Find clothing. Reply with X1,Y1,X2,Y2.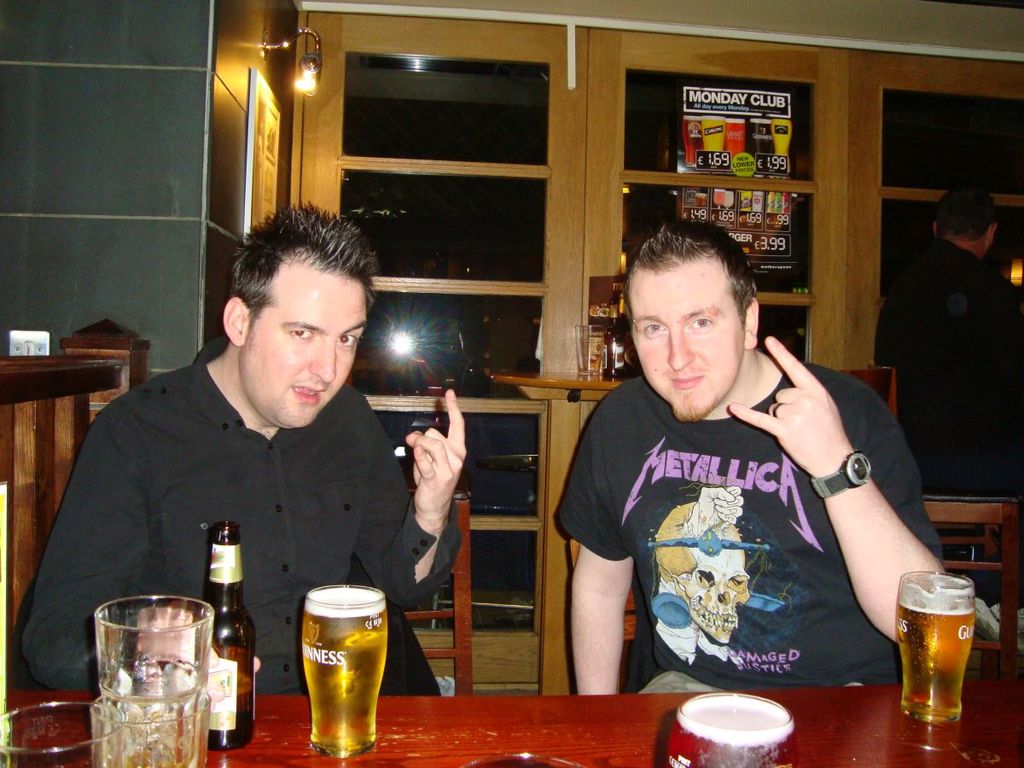
871,230,1023,604.
